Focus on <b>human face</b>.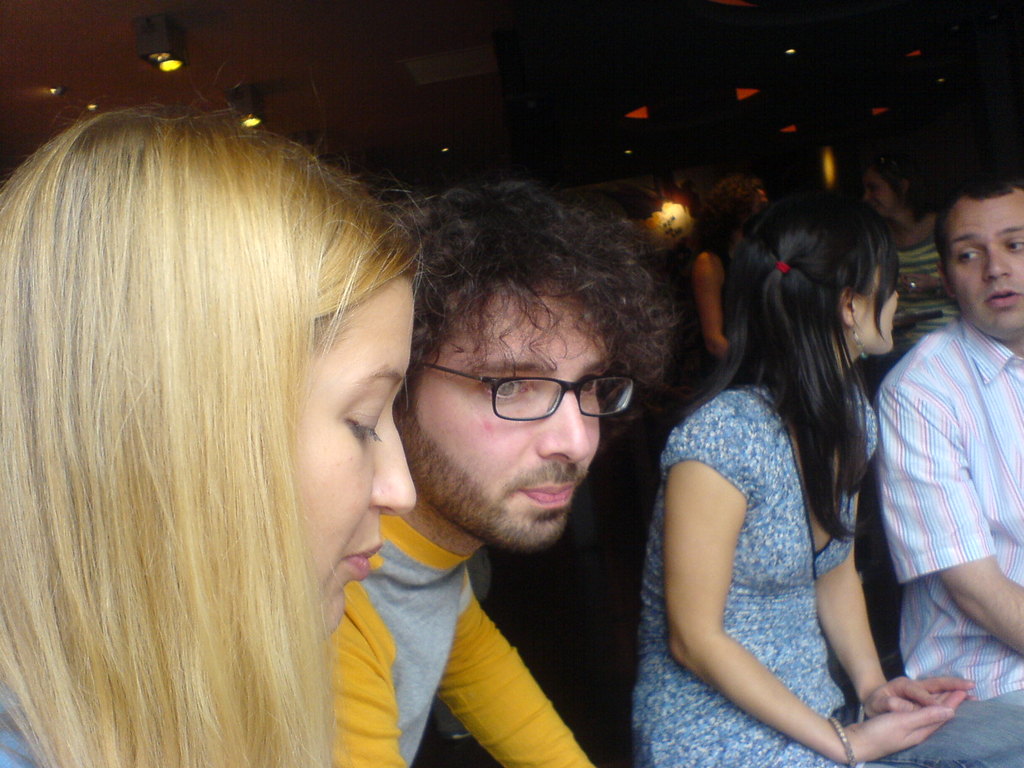
Focused at Rect(866, 169, 895, 221).
